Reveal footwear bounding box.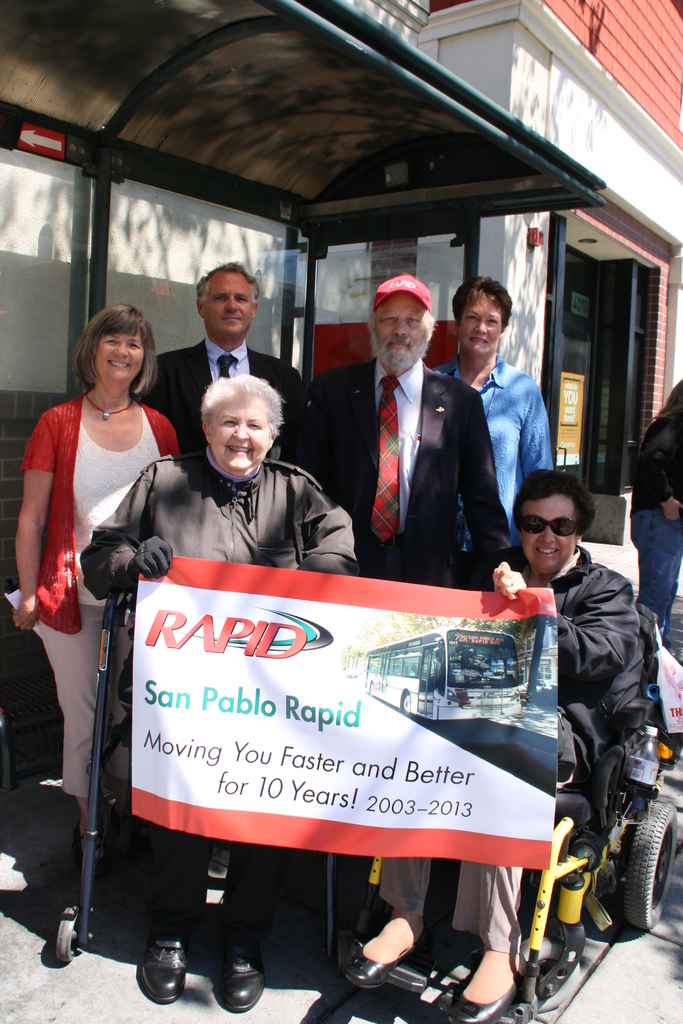
Revealed: (445,963,524,1023).
